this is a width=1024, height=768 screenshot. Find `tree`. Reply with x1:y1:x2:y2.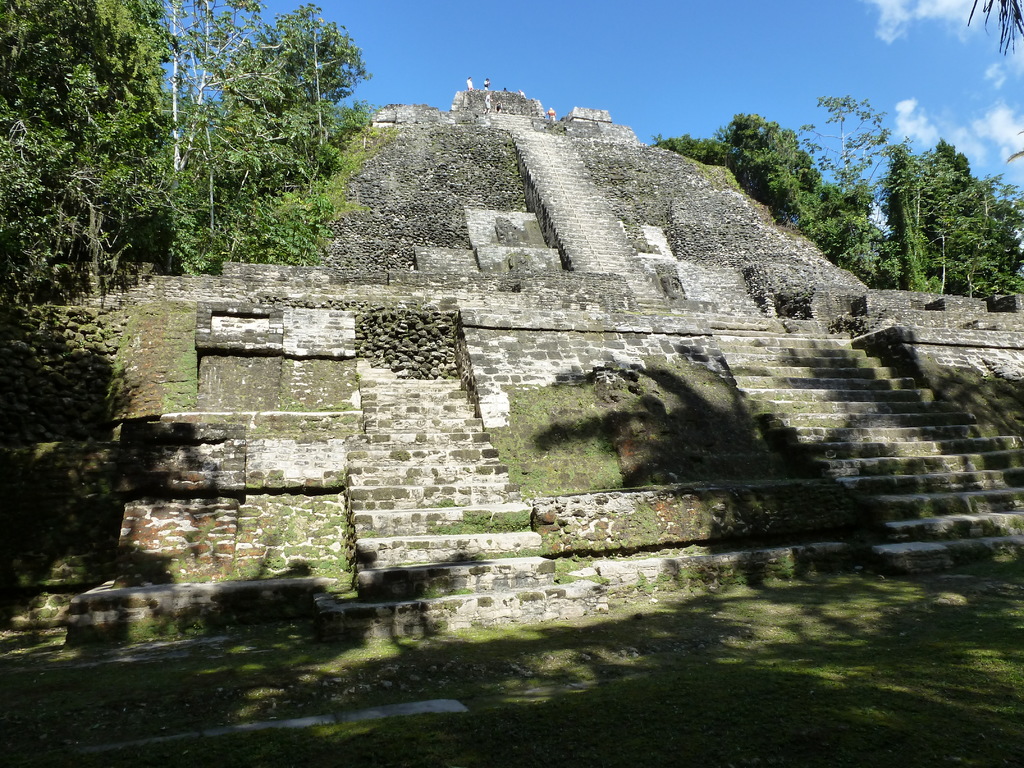
959:150:1023:327.
